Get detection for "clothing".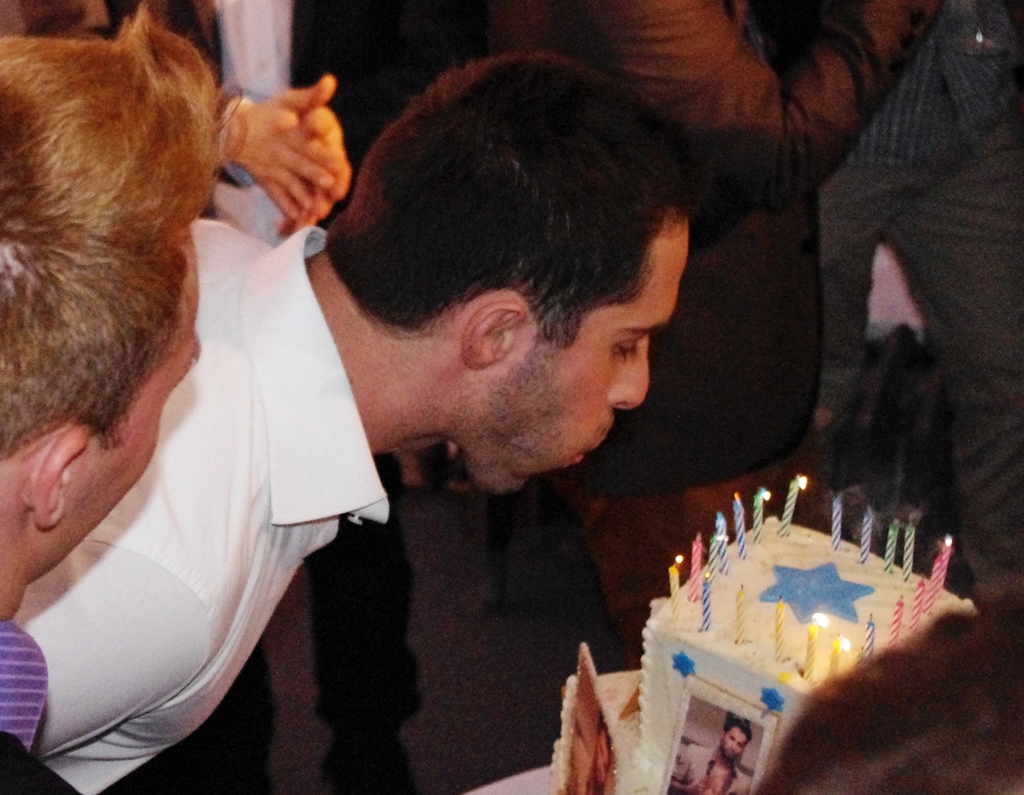
Detection: 0/632/83/794.
